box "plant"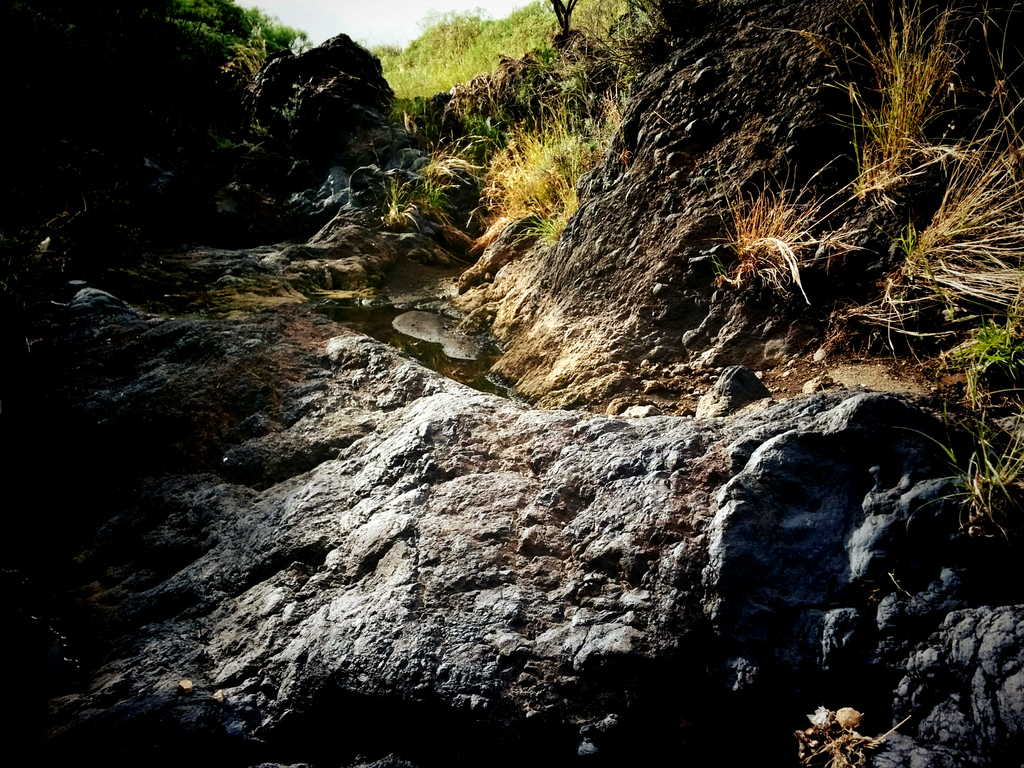
{"x1": 879, "y1": 62, "x2": 1023, "y2": 328}
